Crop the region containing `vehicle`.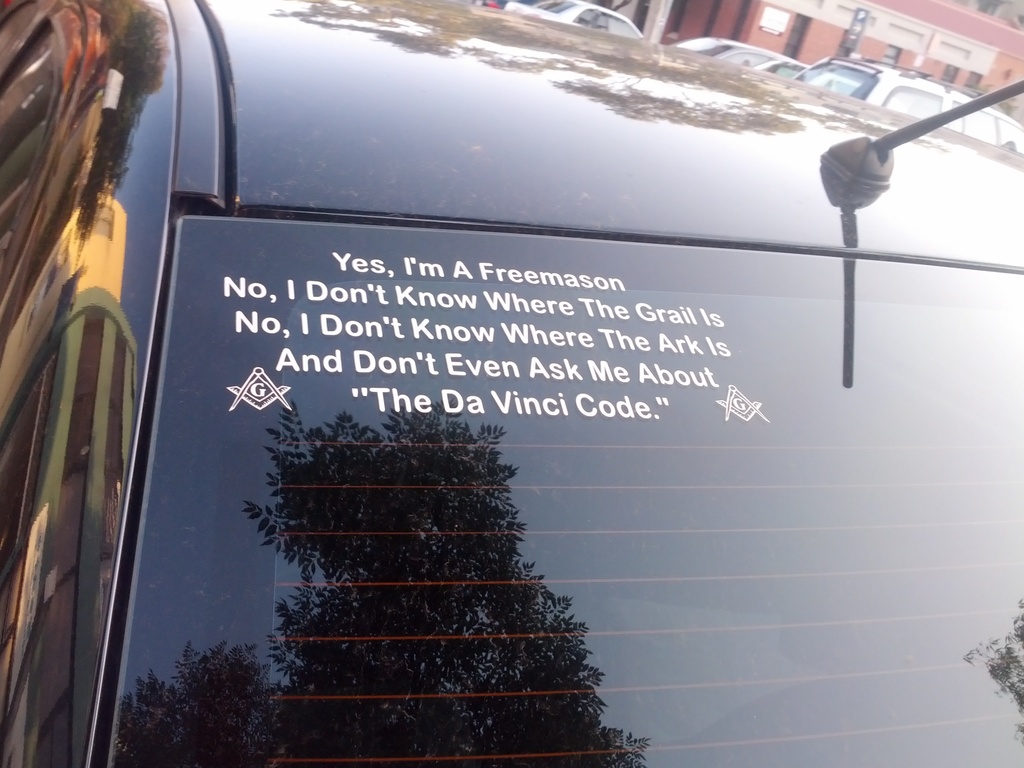
Crop region: bbox=[781, 57, 1023, 156].
